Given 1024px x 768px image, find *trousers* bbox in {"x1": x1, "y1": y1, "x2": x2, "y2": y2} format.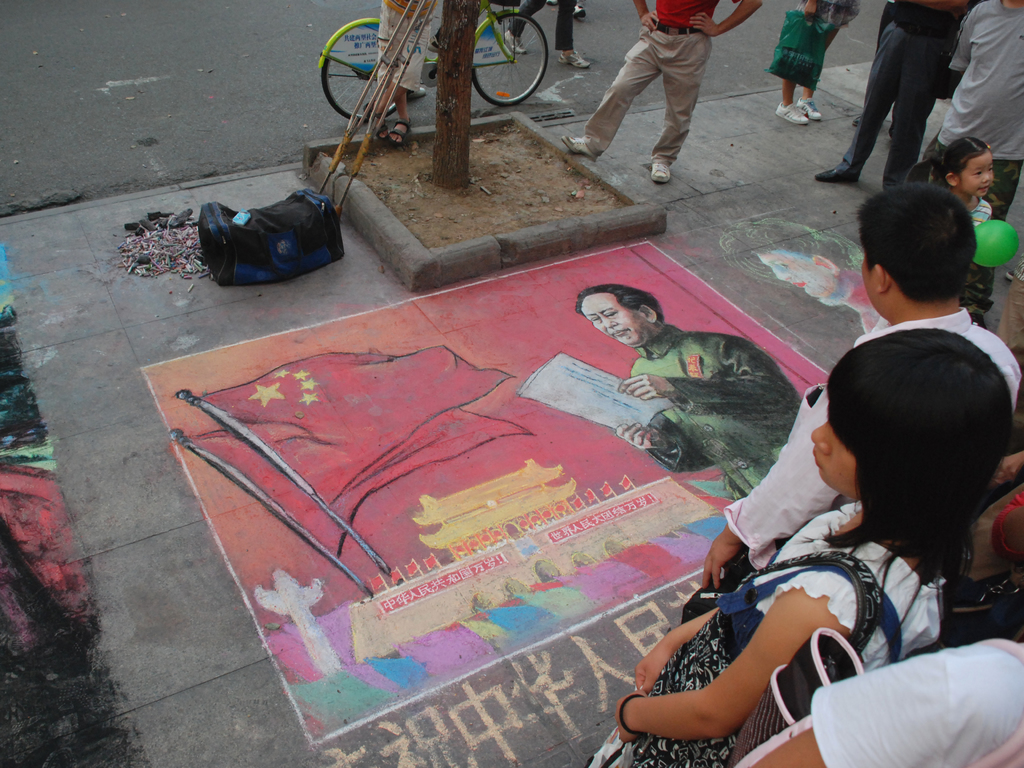
{"x1": 838, "y1": 19, "x2": 955, "y2": 191}.
